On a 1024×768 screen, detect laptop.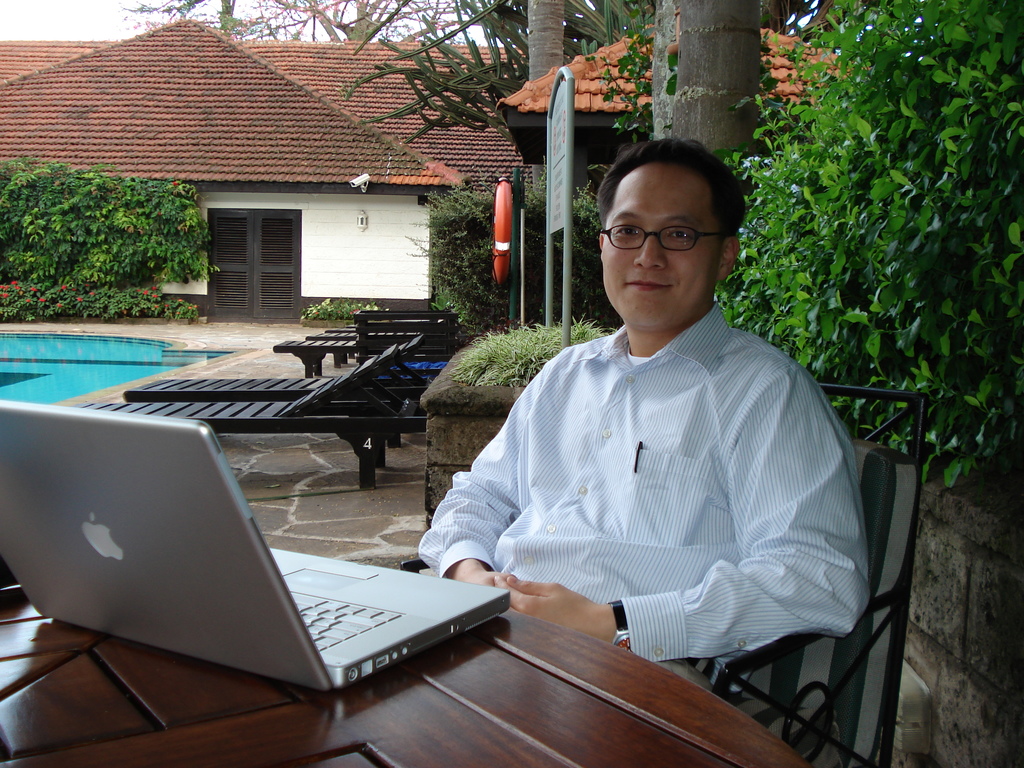
region(0, 399, 513, 692).
